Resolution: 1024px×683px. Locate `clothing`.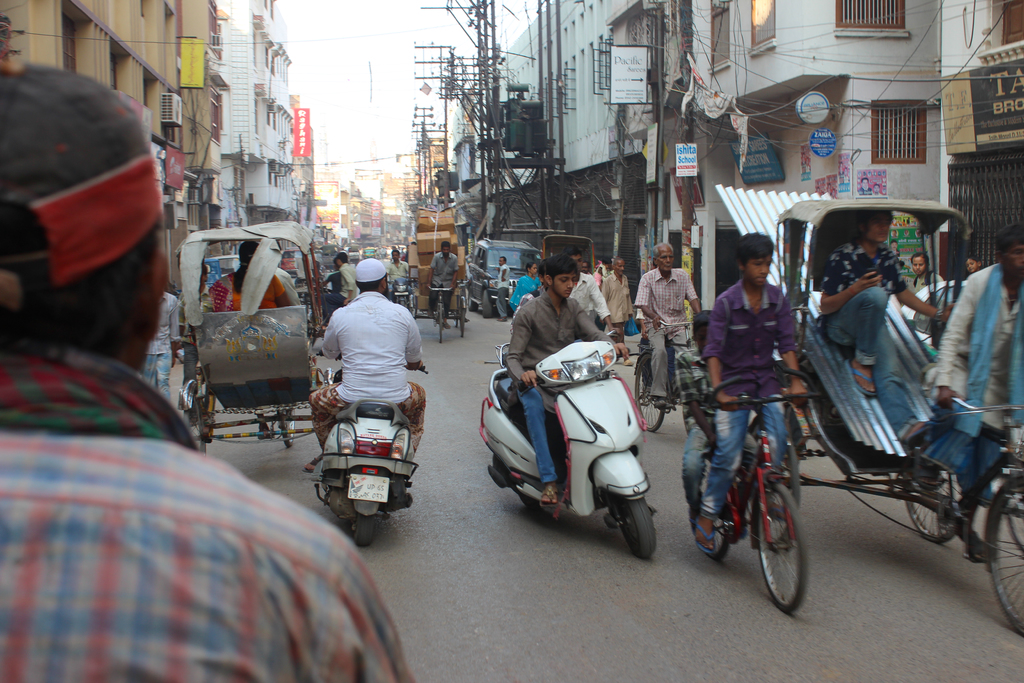
box(572, 267, 609, 320).
